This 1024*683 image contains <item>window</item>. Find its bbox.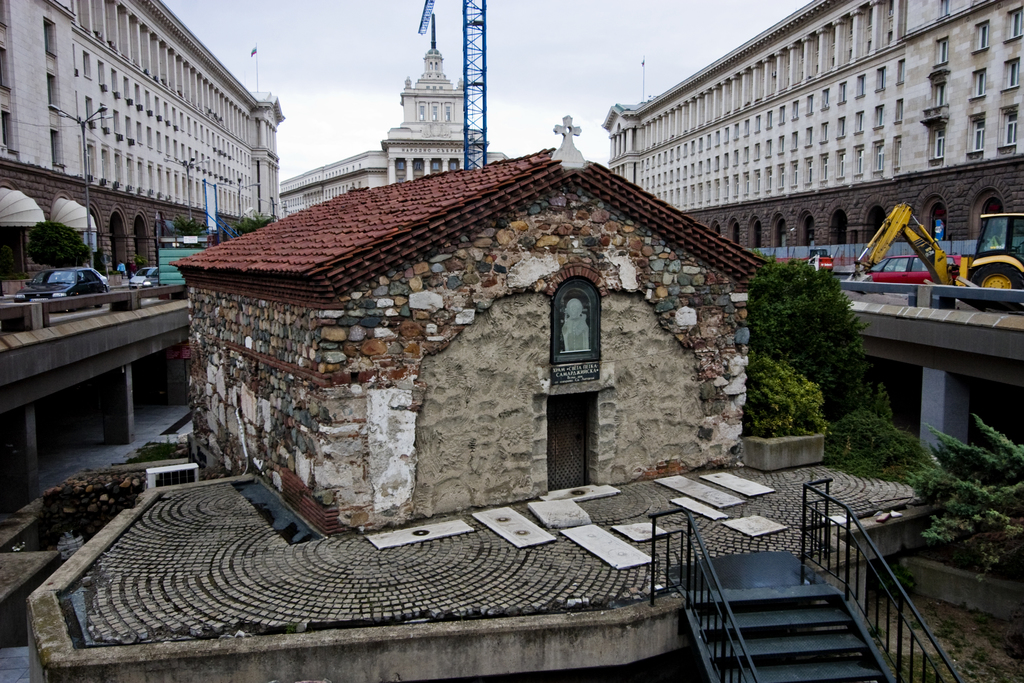
{"left": 426, "top": 160, "right": 441, "bottom": 173}.
